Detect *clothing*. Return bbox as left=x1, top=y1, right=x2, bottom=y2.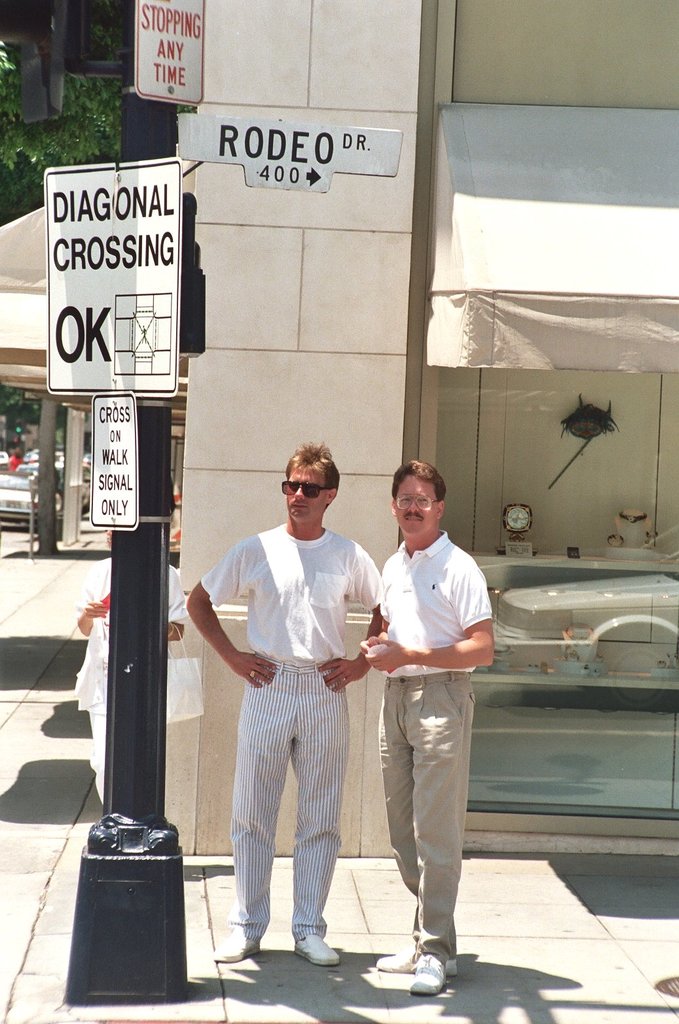
left=69, top=554, right=188, bottom=803.
